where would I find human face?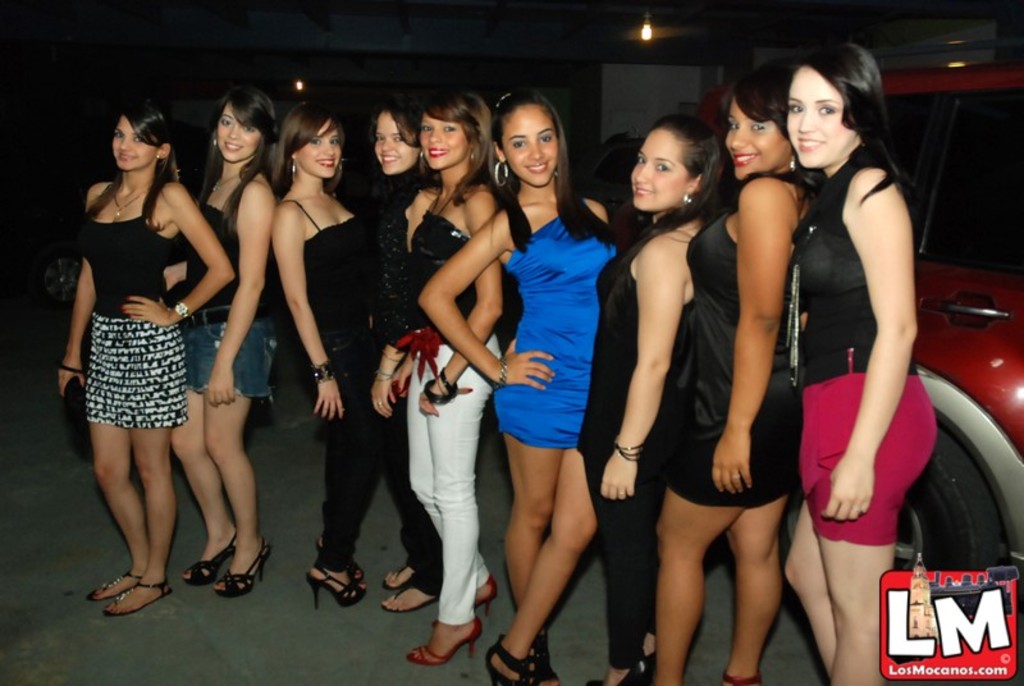
At {"x1": 783, "y1": 67, "x2": 841, "y2": 163}.
